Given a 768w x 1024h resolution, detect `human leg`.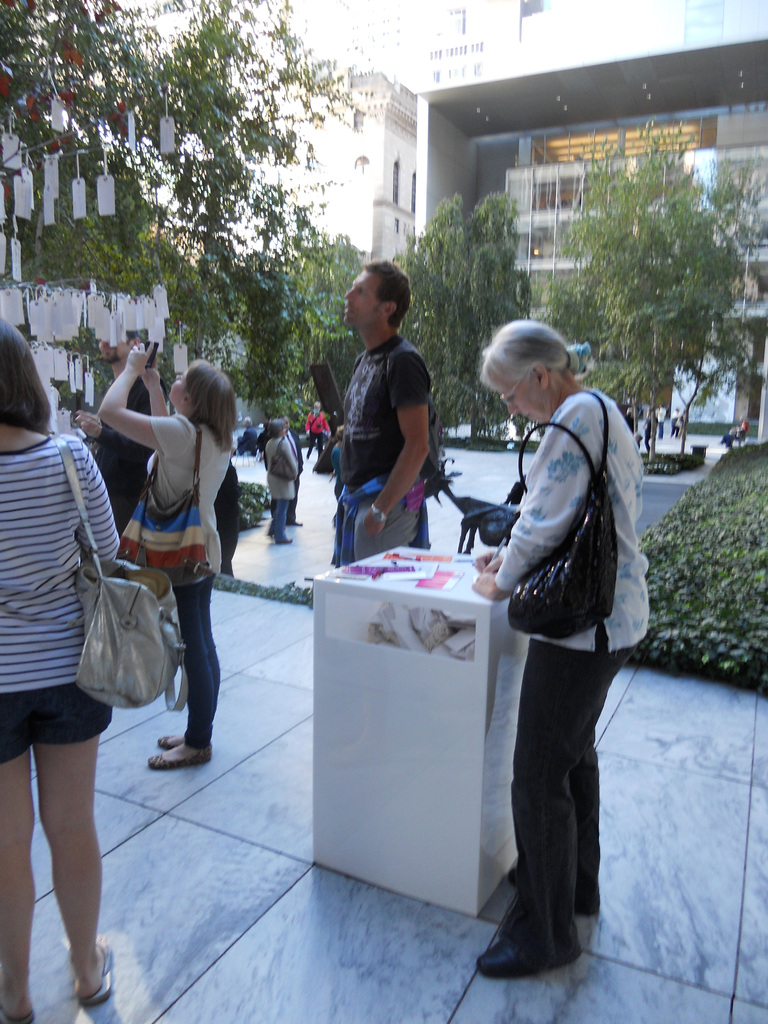
locate(143, 568, 220, 769).
